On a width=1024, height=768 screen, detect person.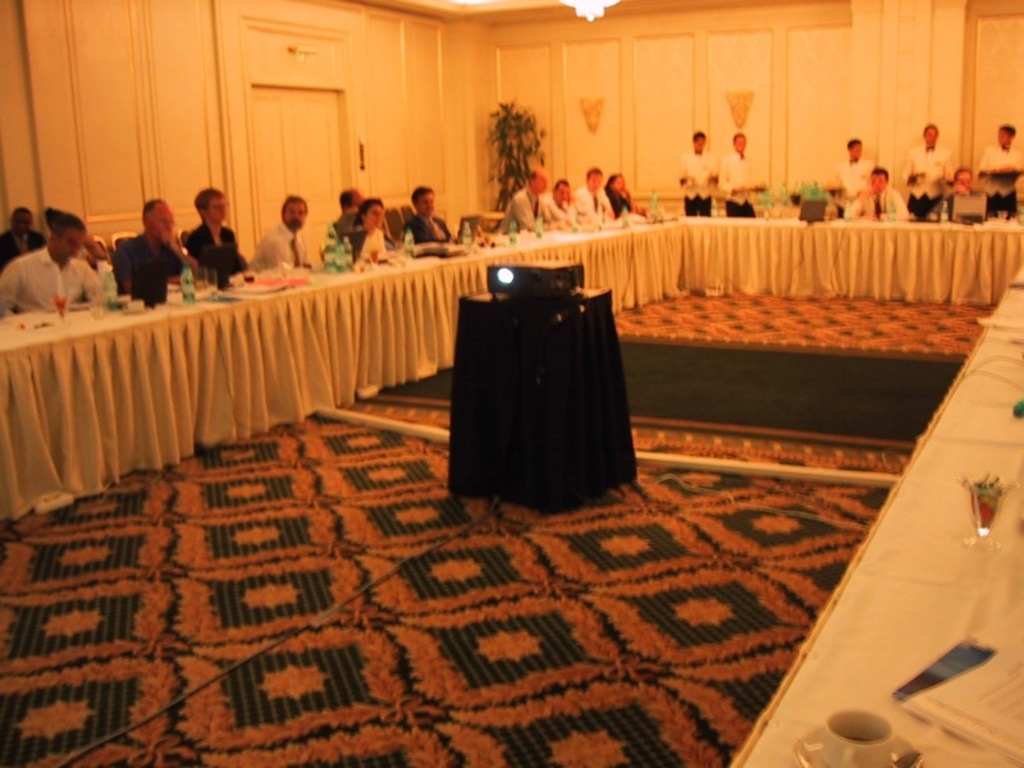
bbox(846, 165, 900, 221).
